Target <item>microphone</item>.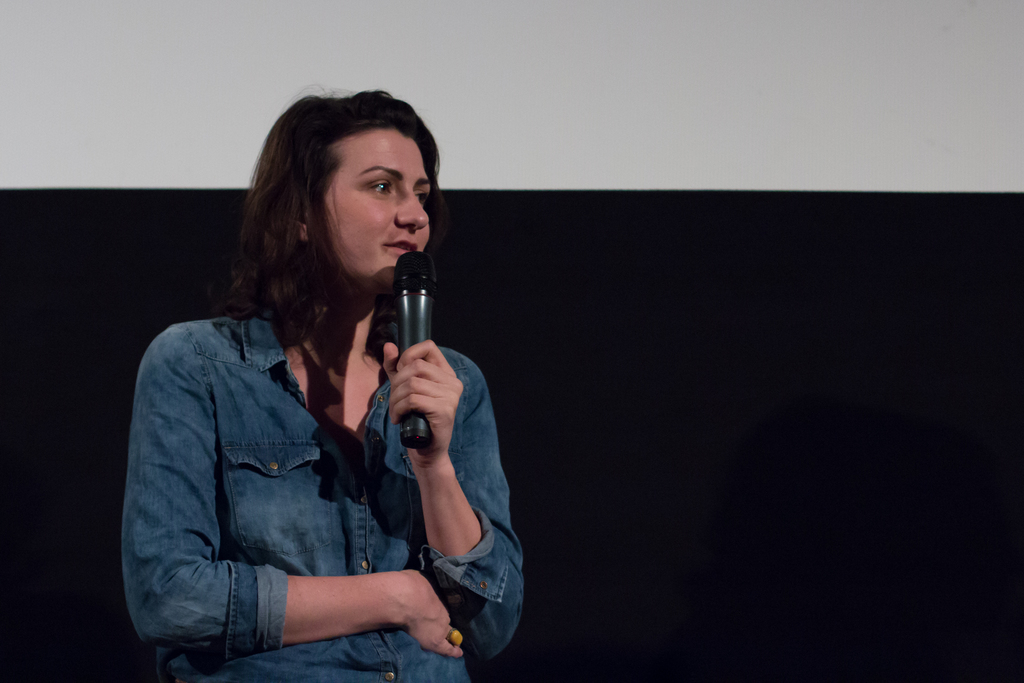
Target region: 339/249/472/408.
